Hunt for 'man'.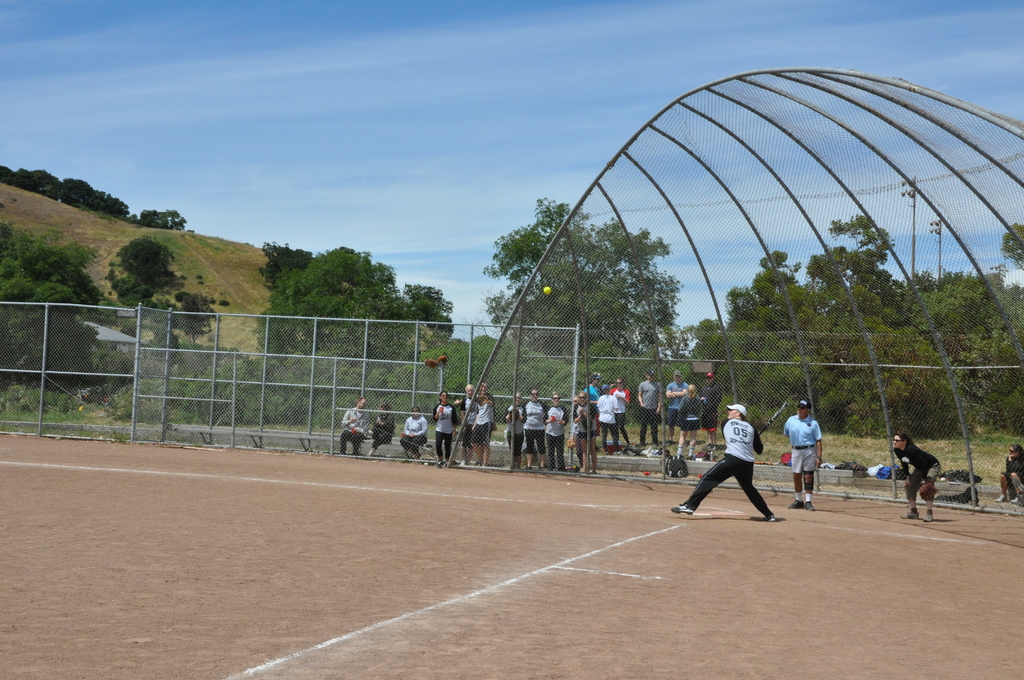
Hunted down at <region>636, 369, 662, 442</region>.
